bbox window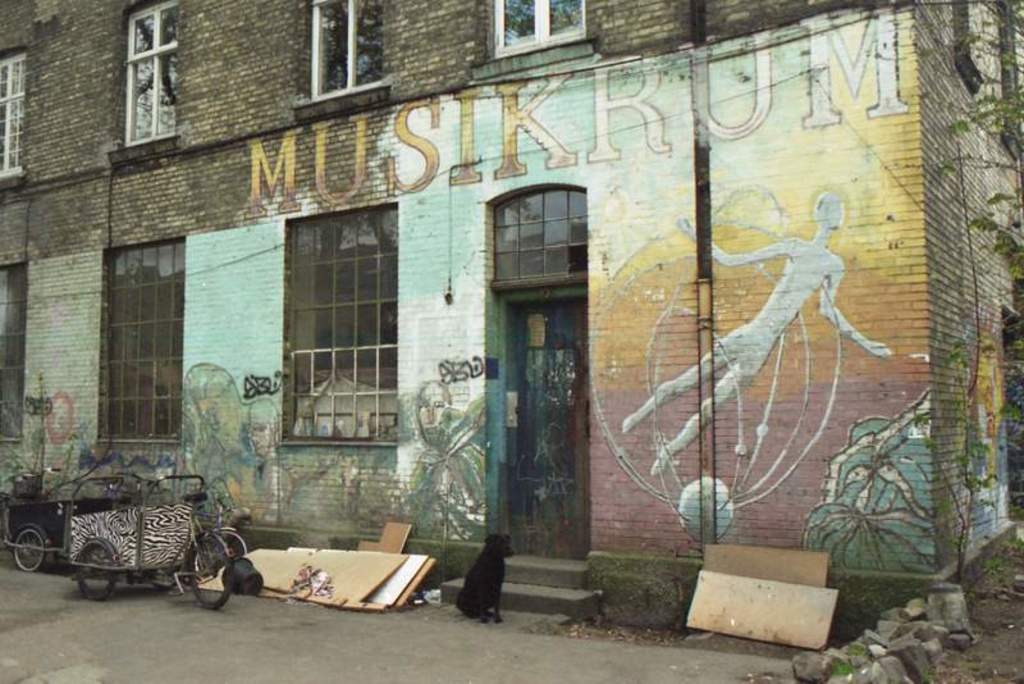
box(93, 229, 182, 437)
